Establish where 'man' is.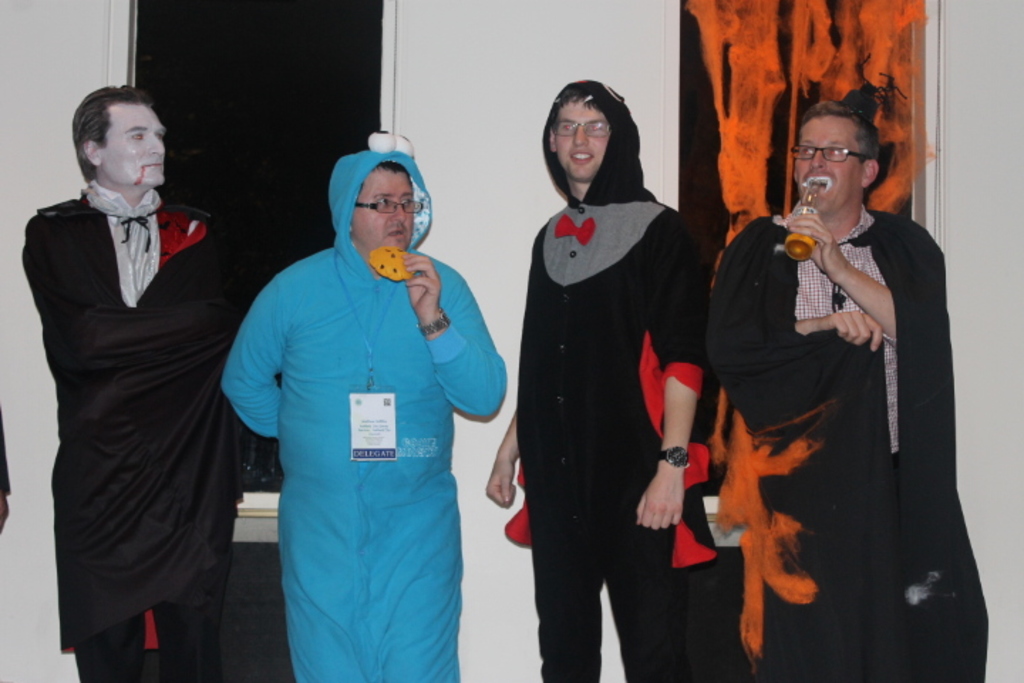
Established at locate(11, 78, 247, 682).
